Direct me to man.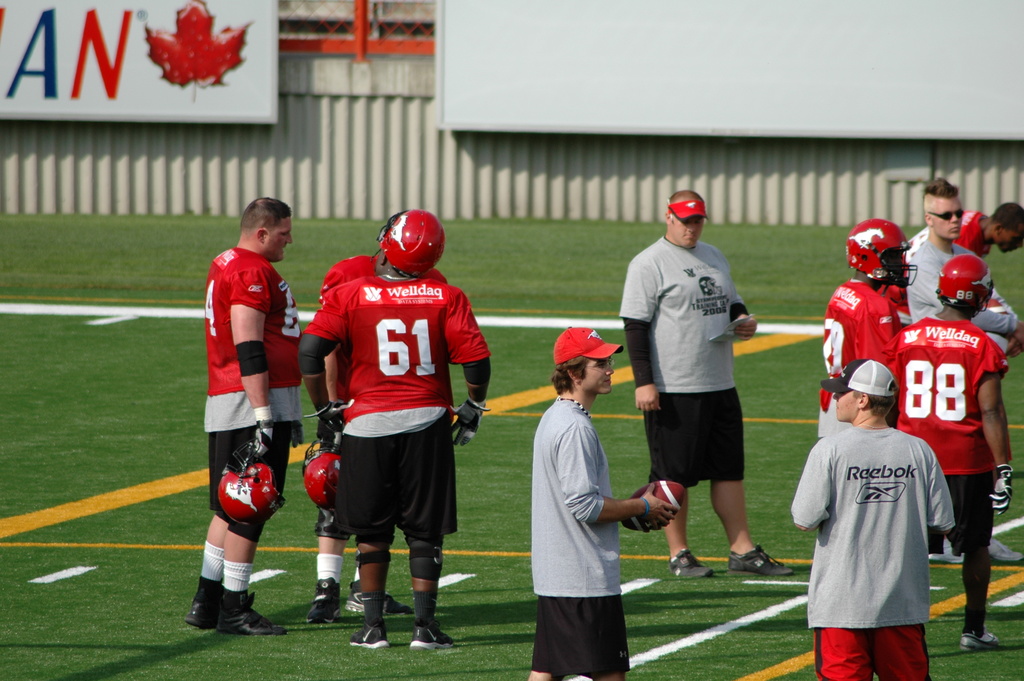
Direction: (813, 219, 916, 443).
